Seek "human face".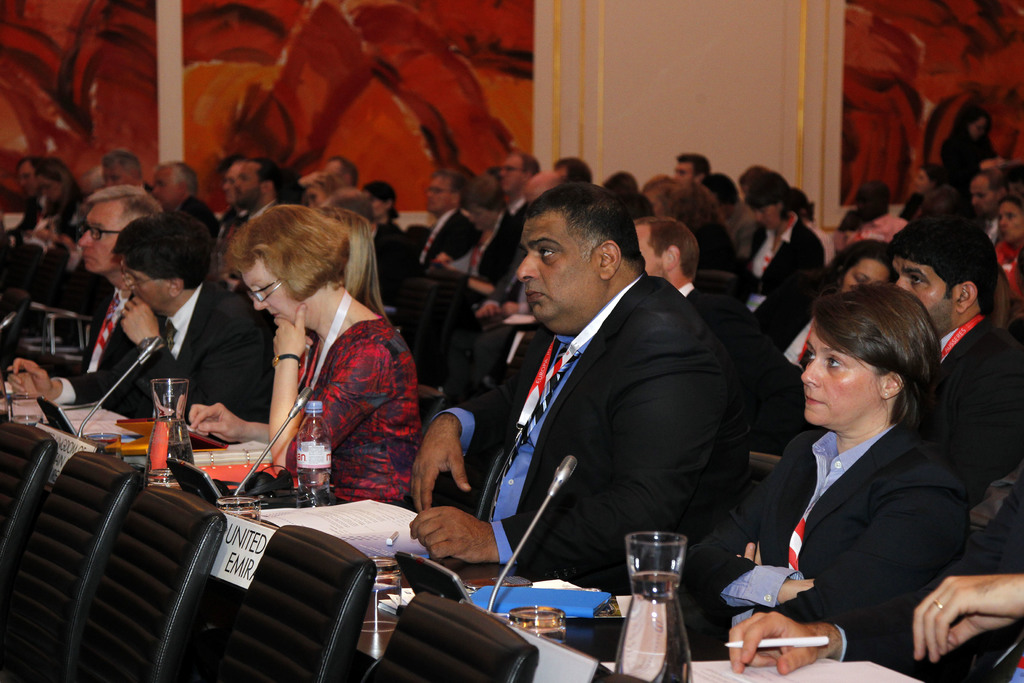
(892,253,961,324).
